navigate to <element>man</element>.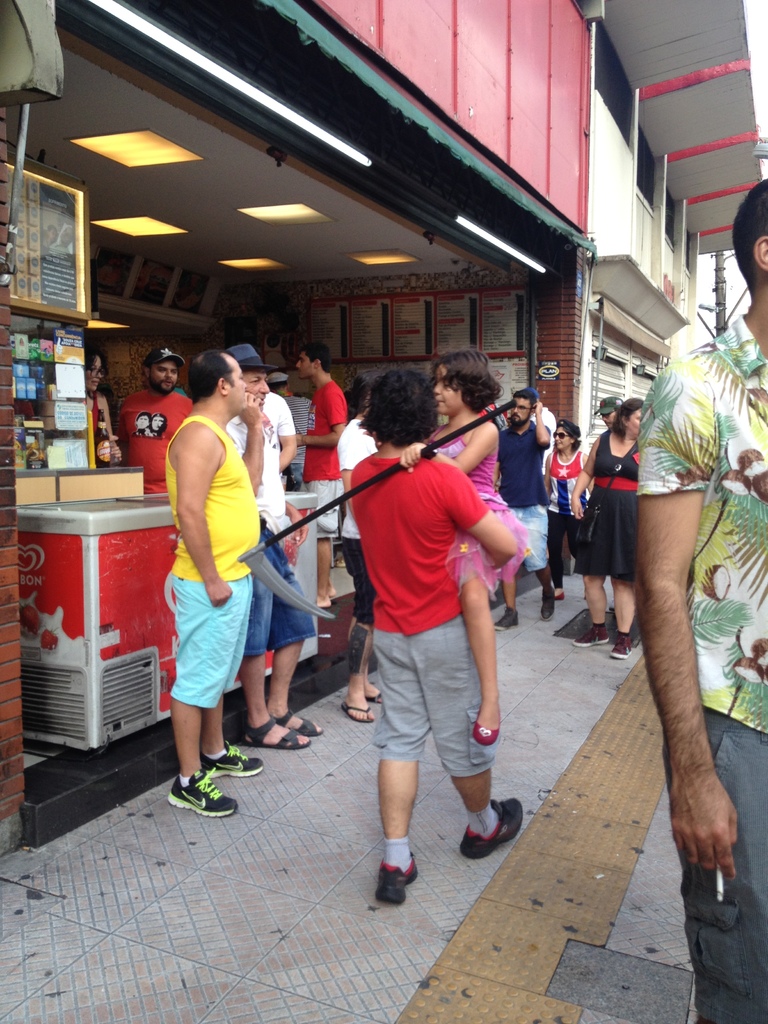
Navigation target: 634/192/767/1023.
